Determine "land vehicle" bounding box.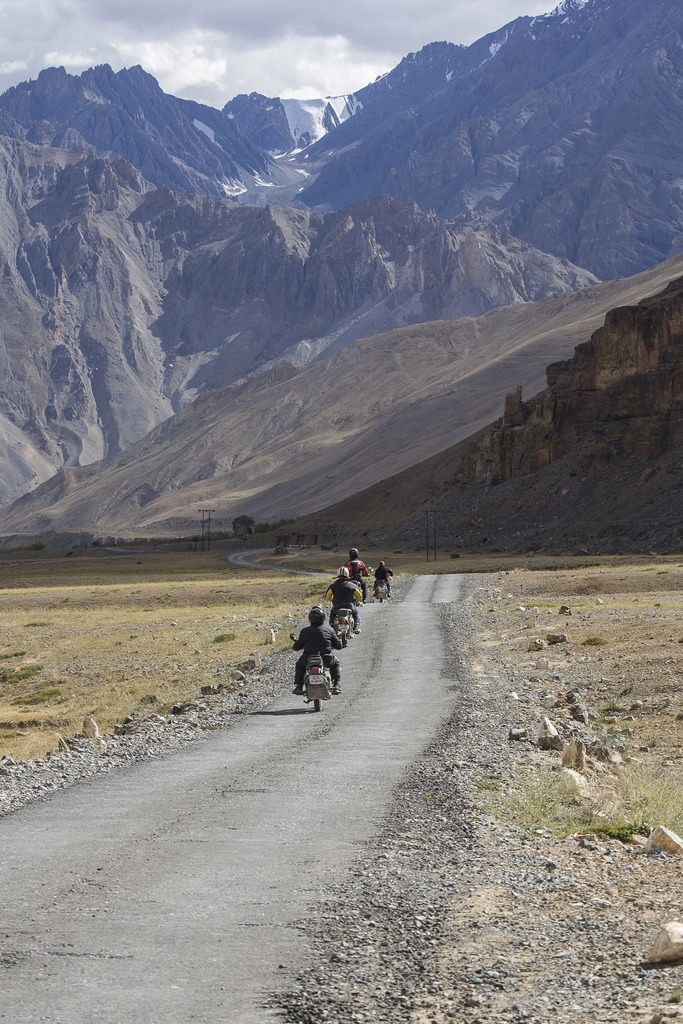
Determined: Rect(358, 577, 366, 603).
